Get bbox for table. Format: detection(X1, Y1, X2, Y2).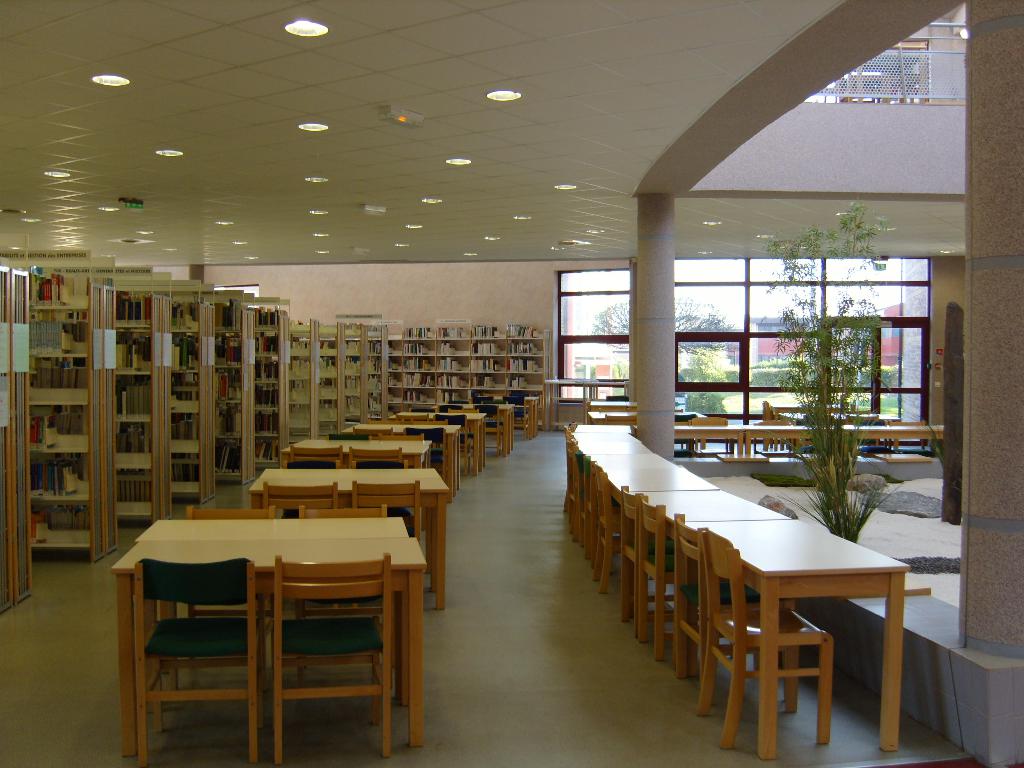
detection(452, 399, 513, 450).
